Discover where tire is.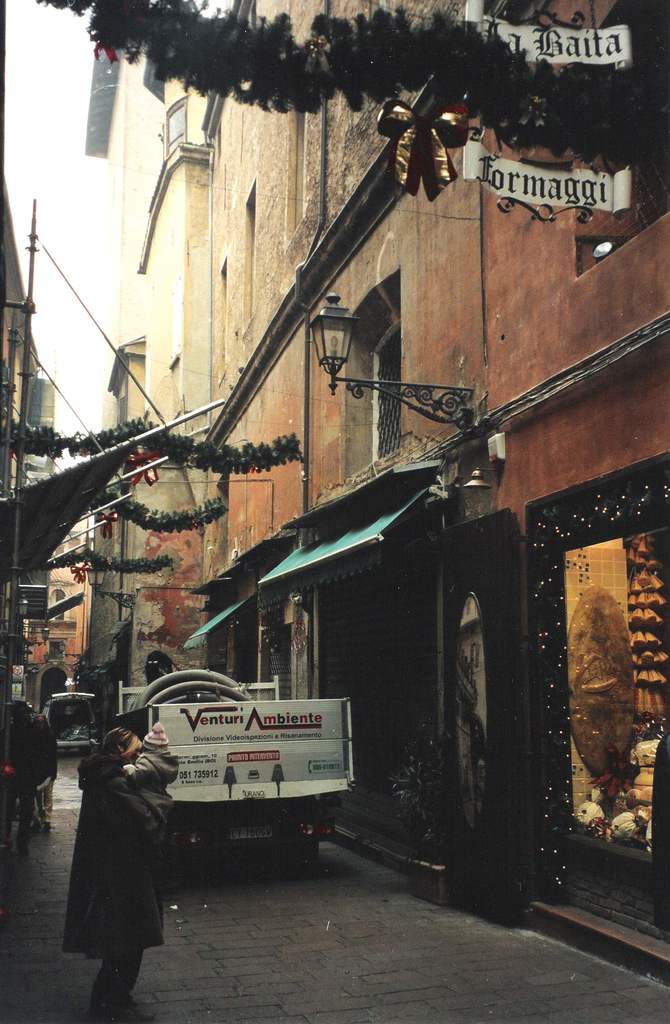
Discovered at l=285, t=813, r=315, b=872.
